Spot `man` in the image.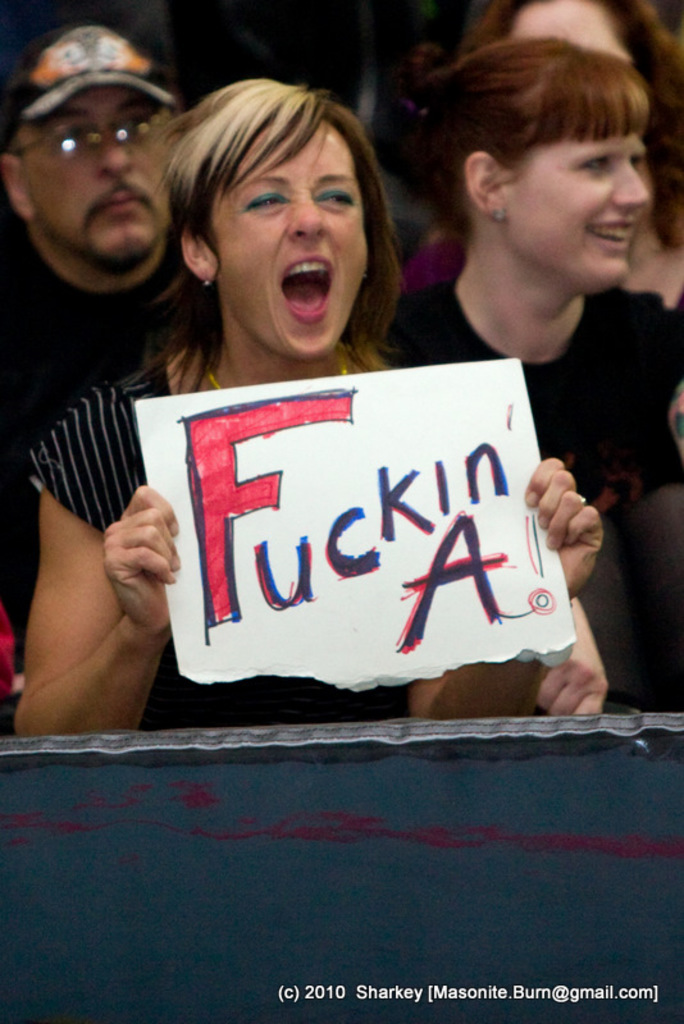
`man` found at (0, 24, 177, 664).
